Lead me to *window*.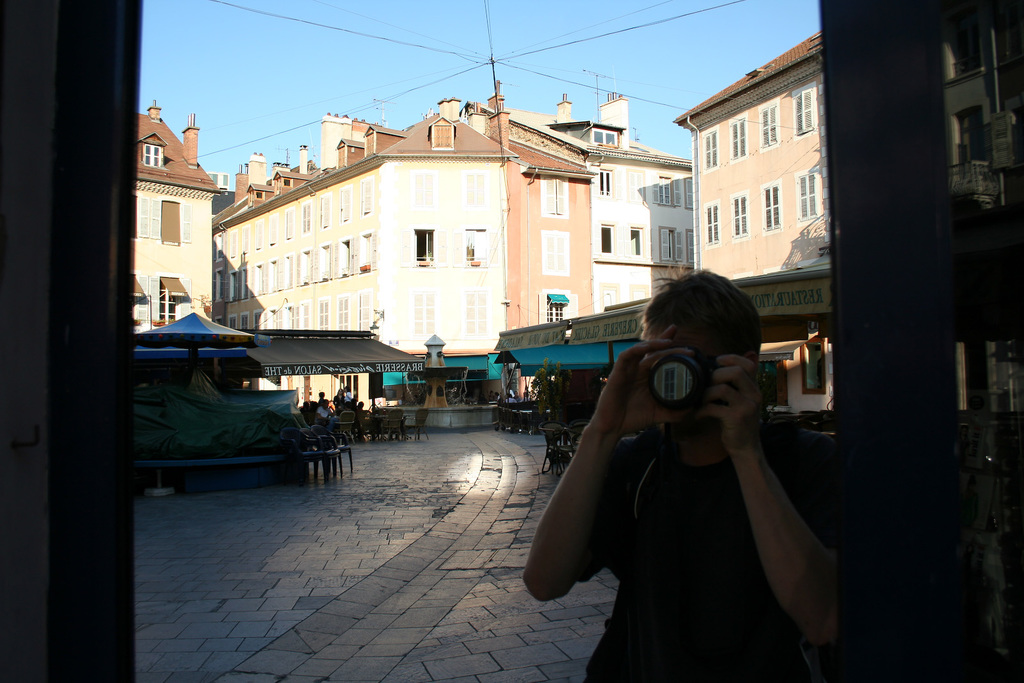
Lead to (794, 175, 818, 221).
